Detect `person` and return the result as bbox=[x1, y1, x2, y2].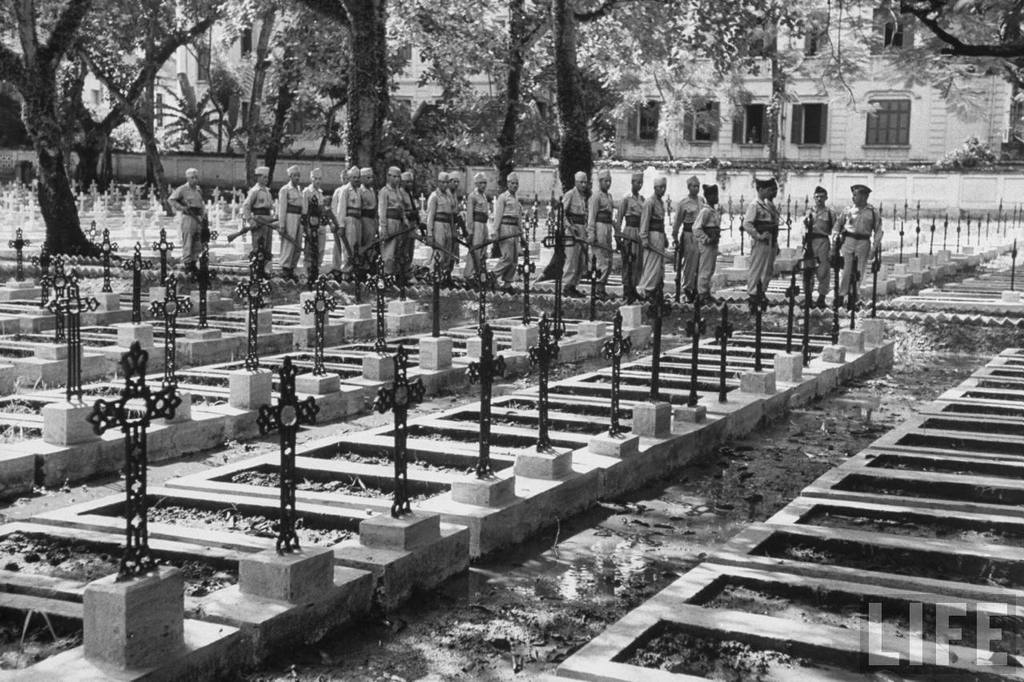
bbox=[665, 172, 702, 289].
